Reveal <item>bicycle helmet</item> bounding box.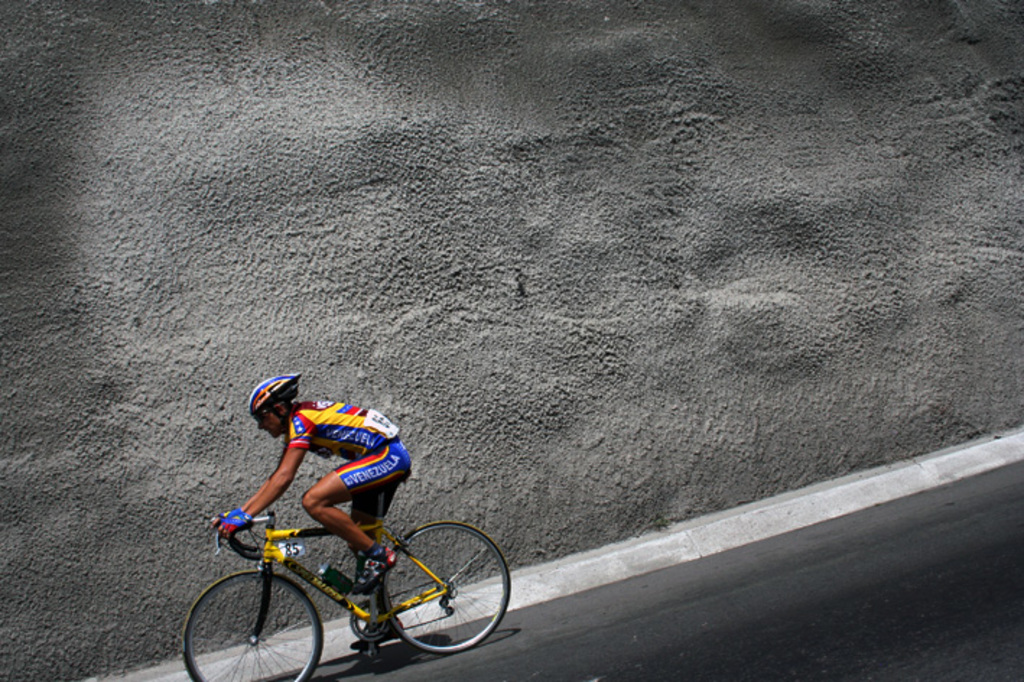
Revealed: 256, 367, 299, 413.
